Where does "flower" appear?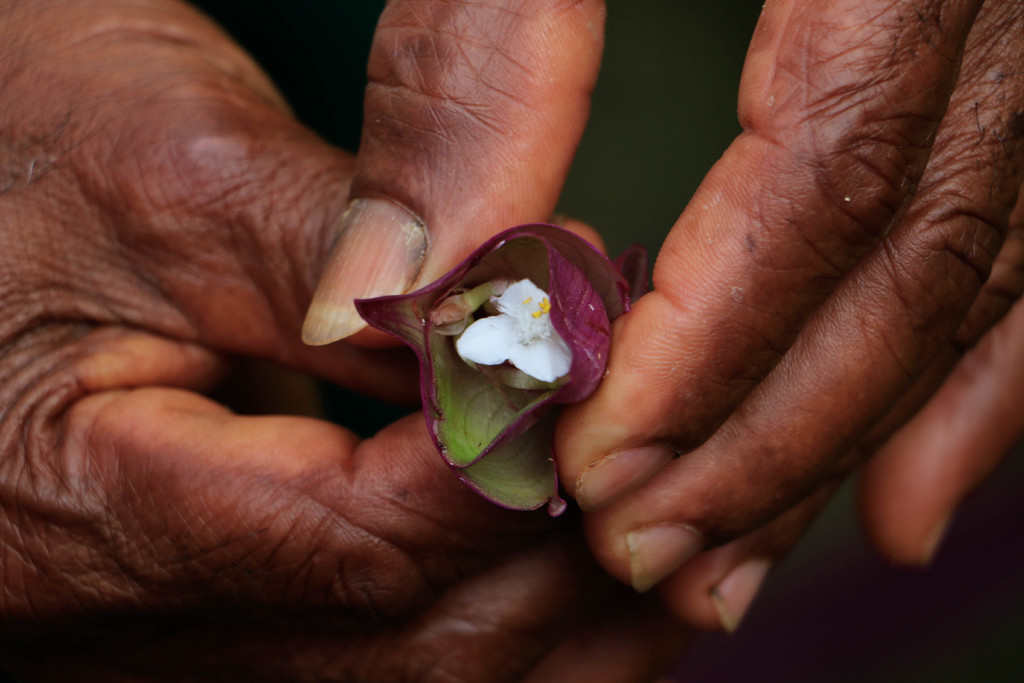
Appears at [382,184,615,492].
